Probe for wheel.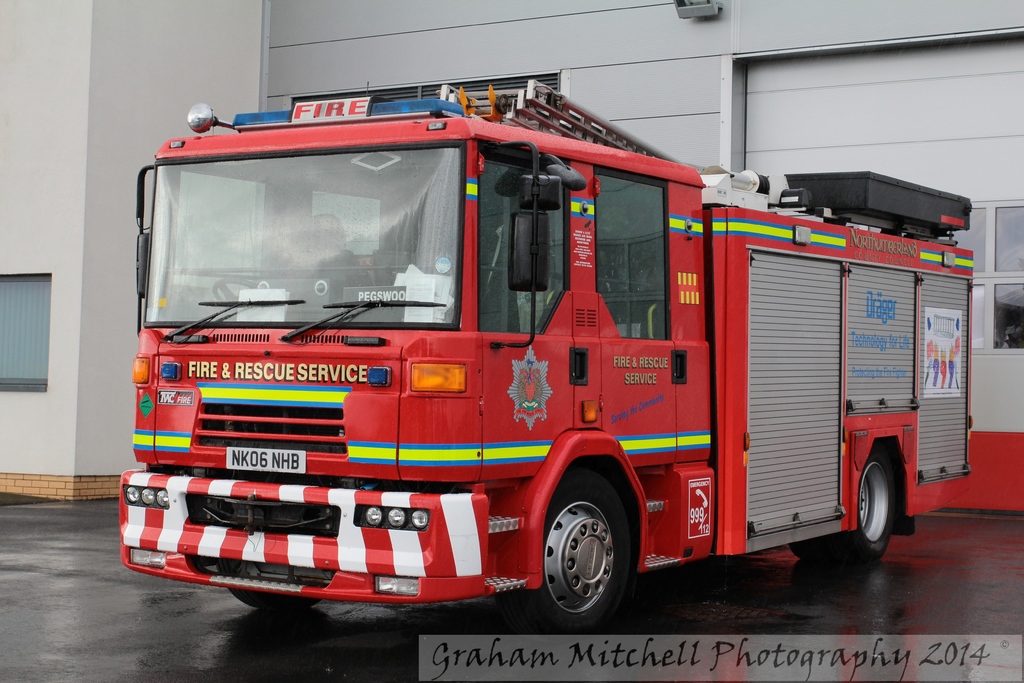
Probe result: BBox(534, 486, 642, 623).
